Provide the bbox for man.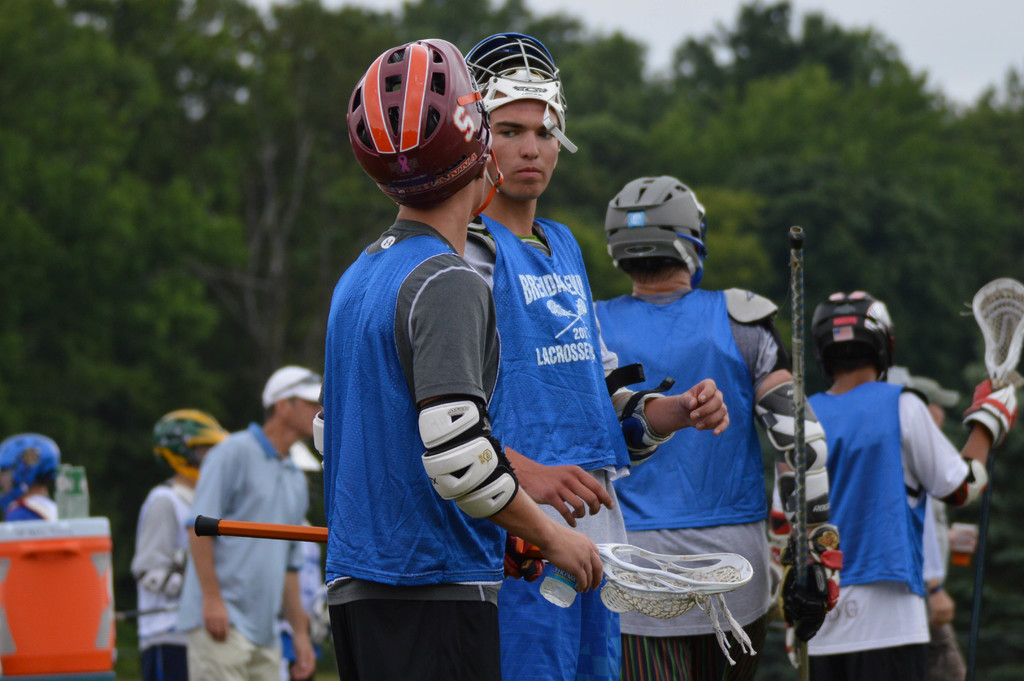
BBox(304, 71, 591, 680).
